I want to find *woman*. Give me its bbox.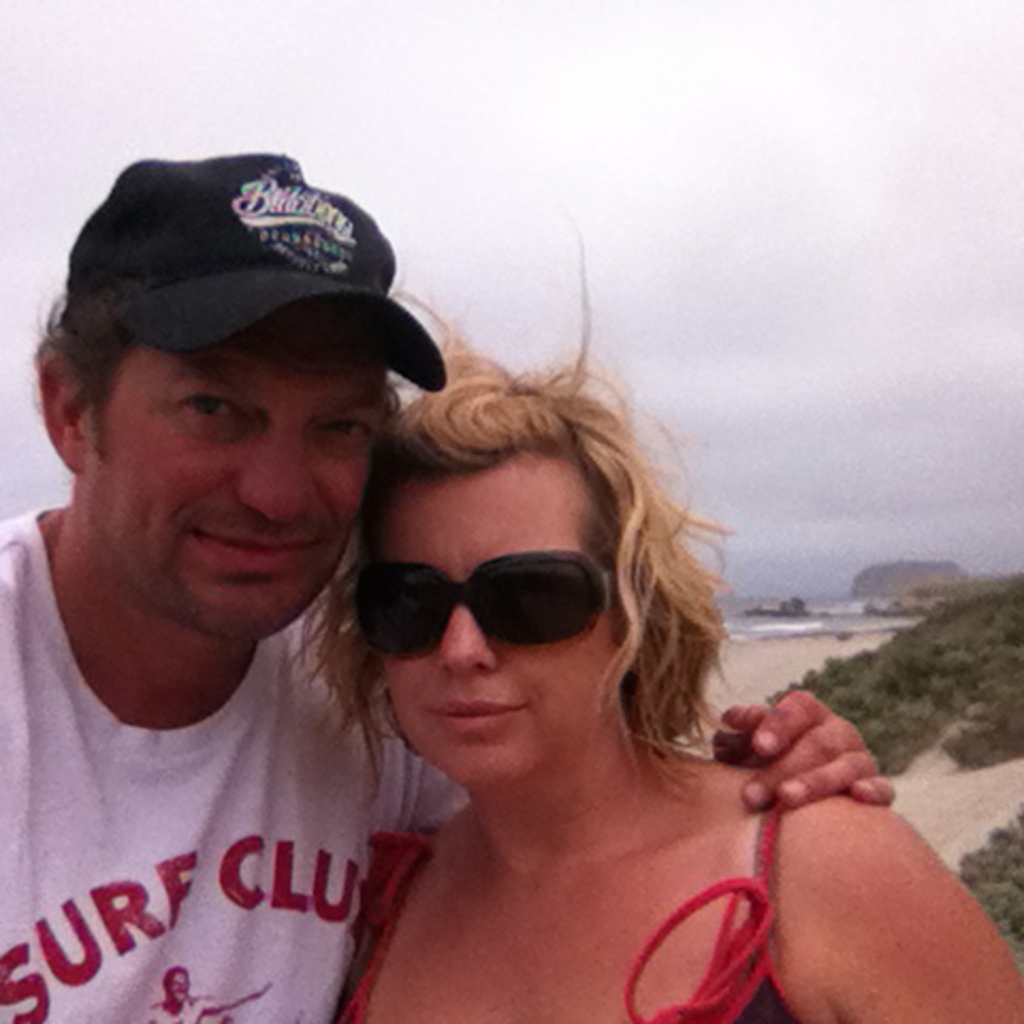
239, 367, 932, 1007.
